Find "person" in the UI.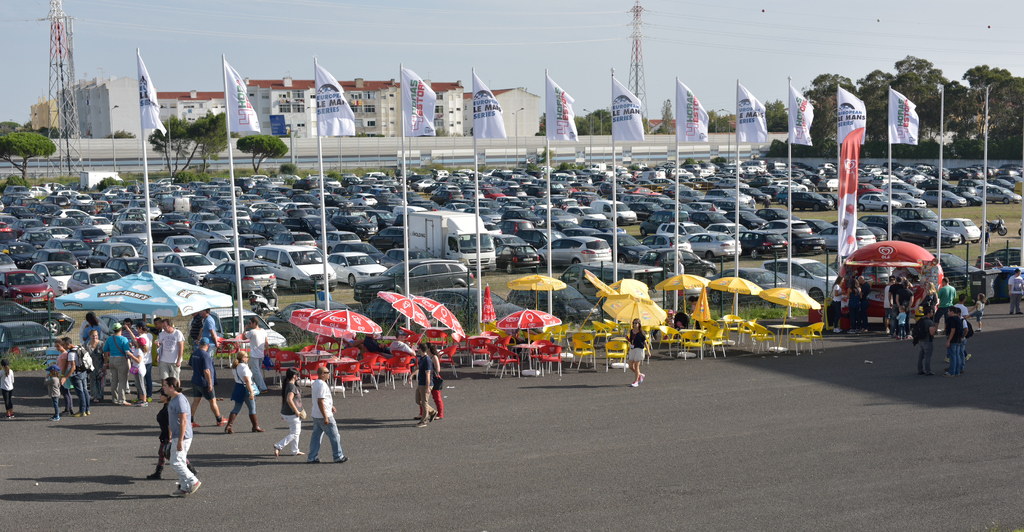
UI element at {"left": 224, "top": 352, "right": 266, "bottom": 429}.
